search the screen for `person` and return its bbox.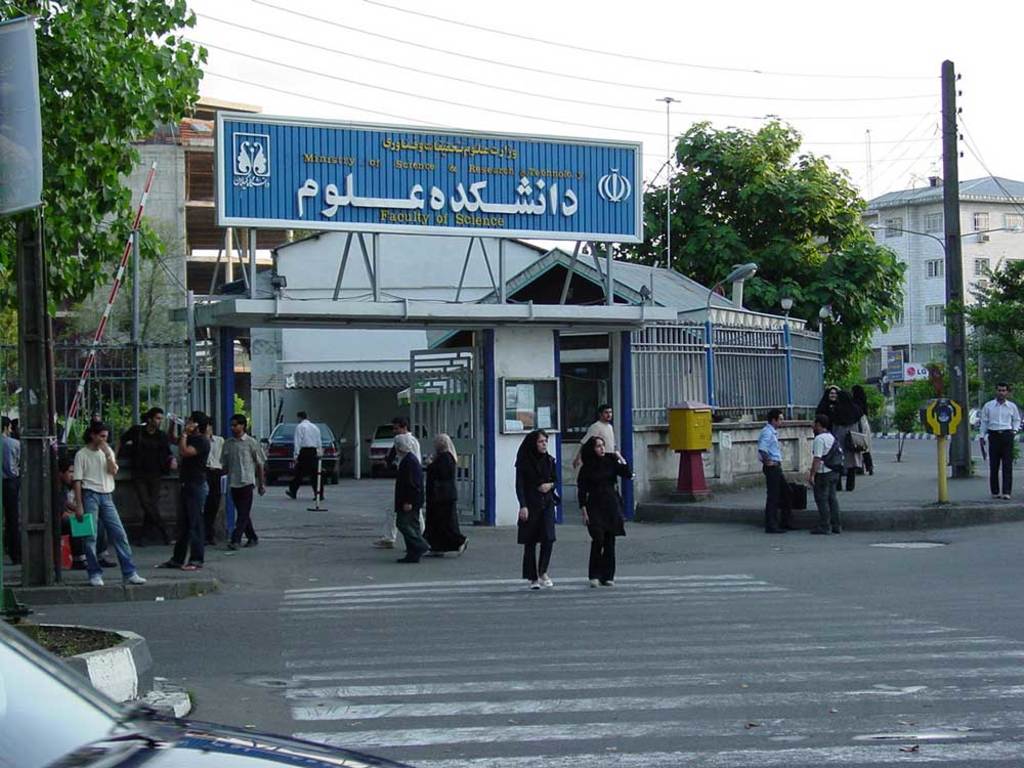
Found: {"left": 805, "top": 388, "right": 858, "bottom": 487}.
